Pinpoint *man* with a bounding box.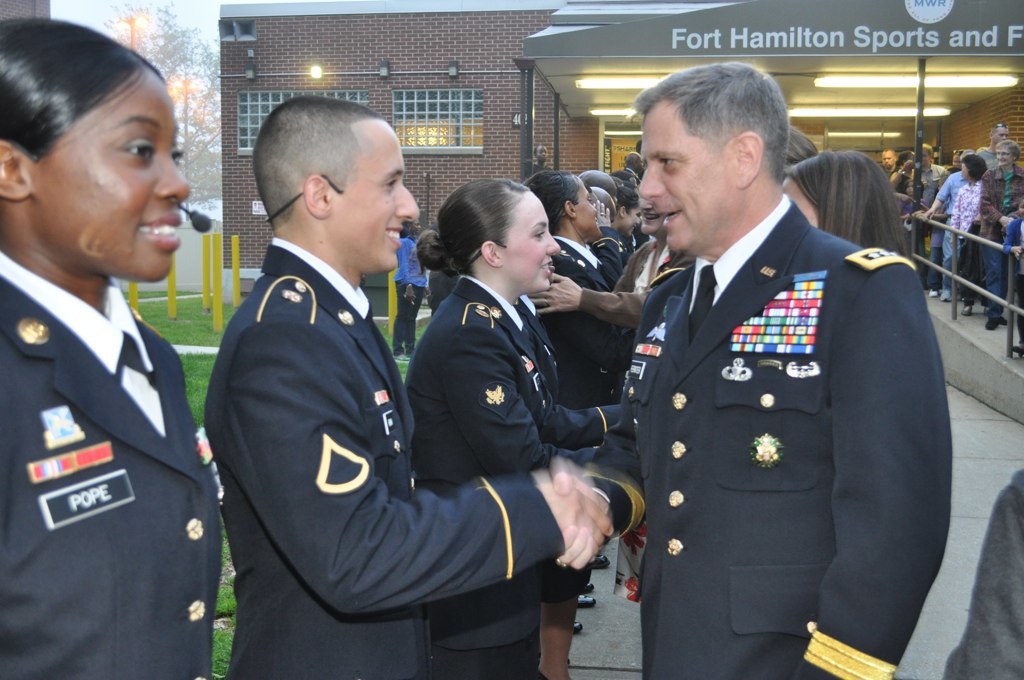
region(918, 144, 945, 286).
